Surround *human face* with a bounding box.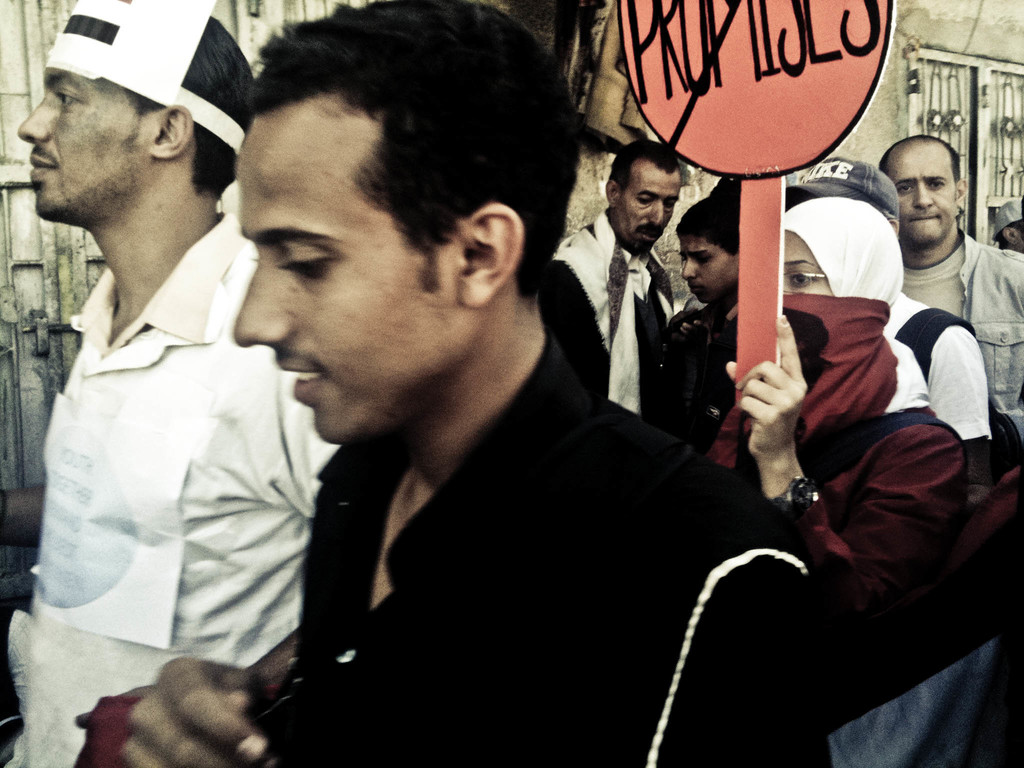
(x1=618, y1=169, x2=681, y2=248).
